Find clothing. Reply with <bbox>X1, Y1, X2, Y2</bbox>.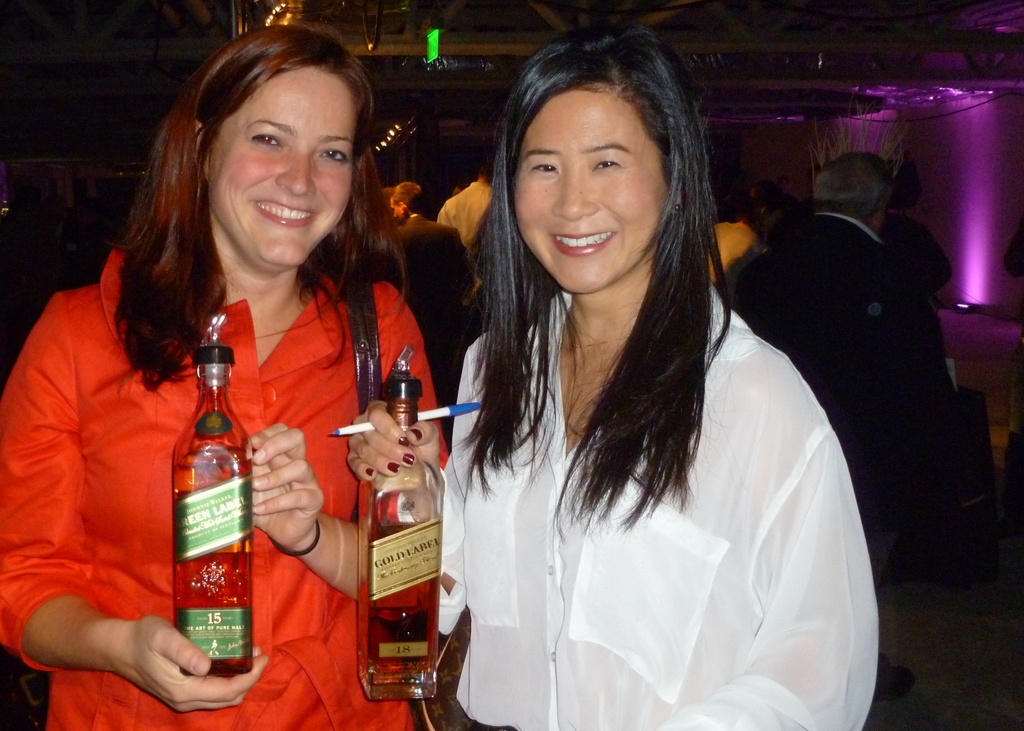
<bbox>710, 218, 758, 277</bbox>.
